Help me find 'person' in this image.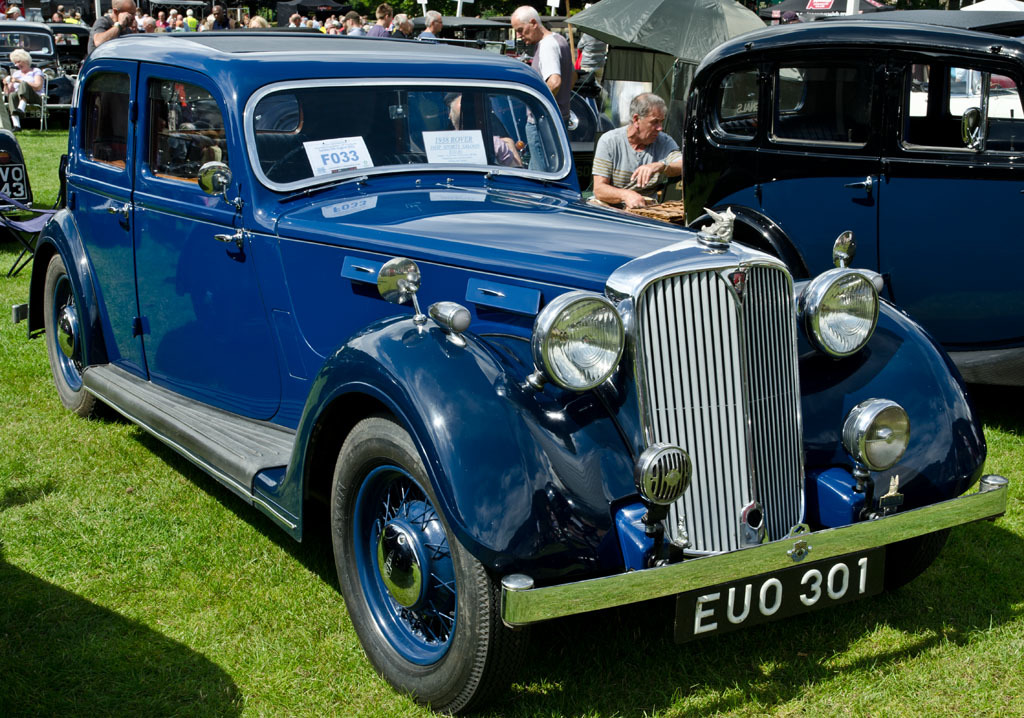
Found it: rect(209, 6, 238, 34).
